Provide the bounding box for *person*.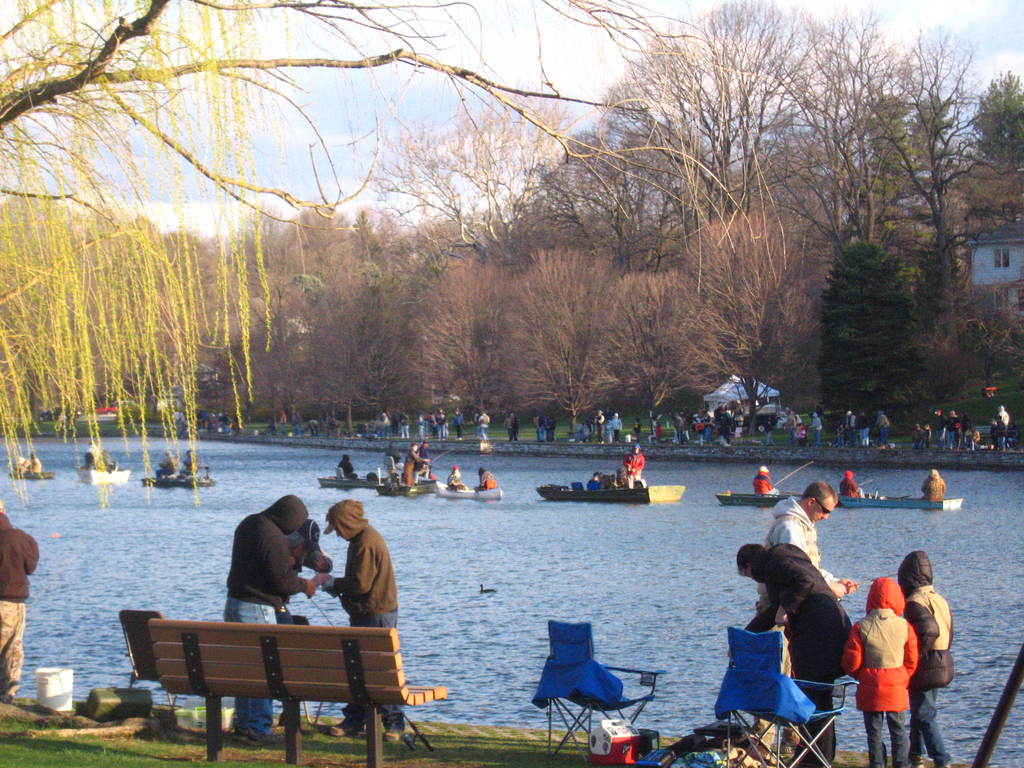
<region>737, 541, 860, 767</region>.
